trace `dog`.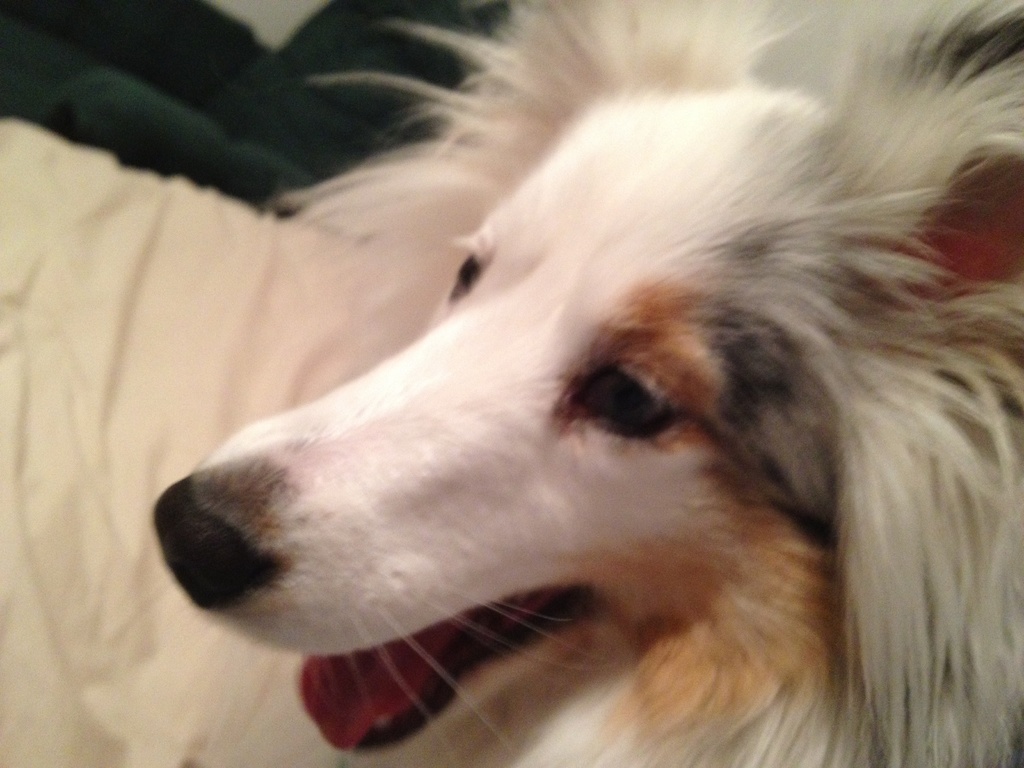
Traced to select_region(152, 0, 1023, 767).
